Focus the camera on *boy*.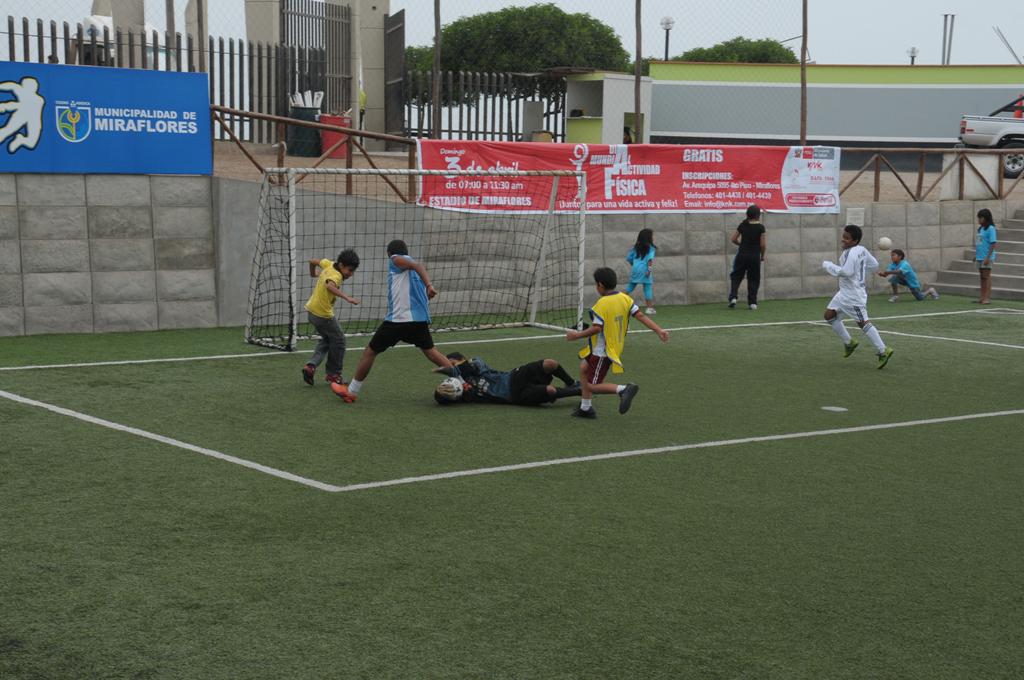
Focus region: 350, 226, 462, 401.
